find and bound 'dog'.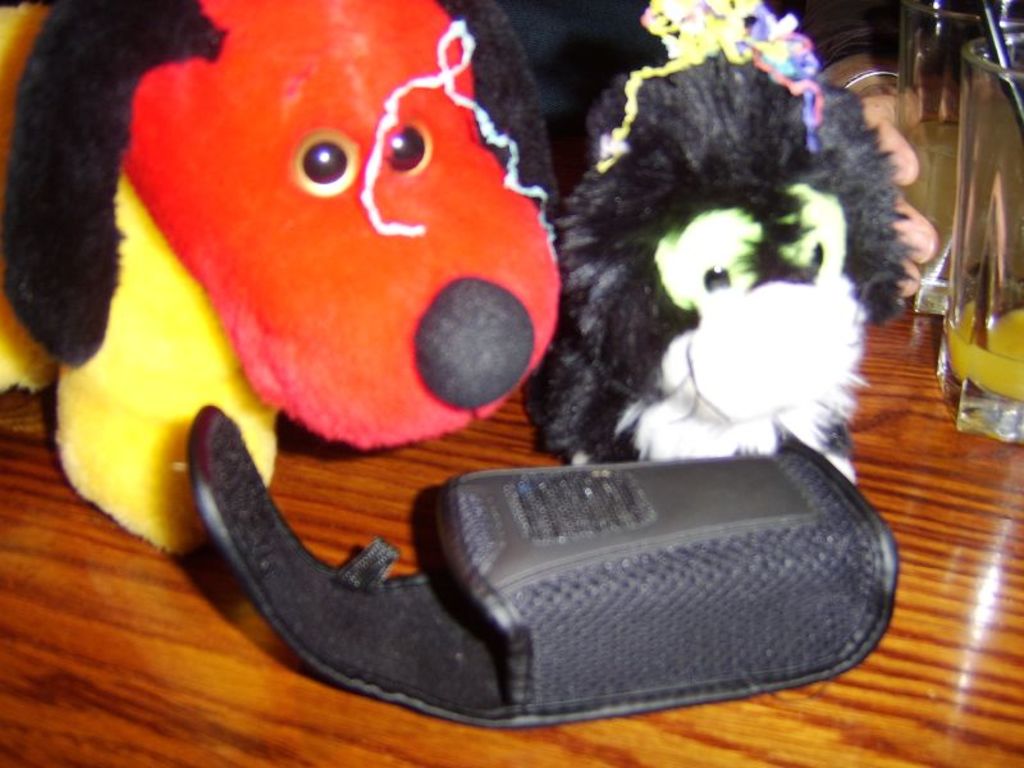
Bound: x1=0 y1=0 x2=563 y2=558.
